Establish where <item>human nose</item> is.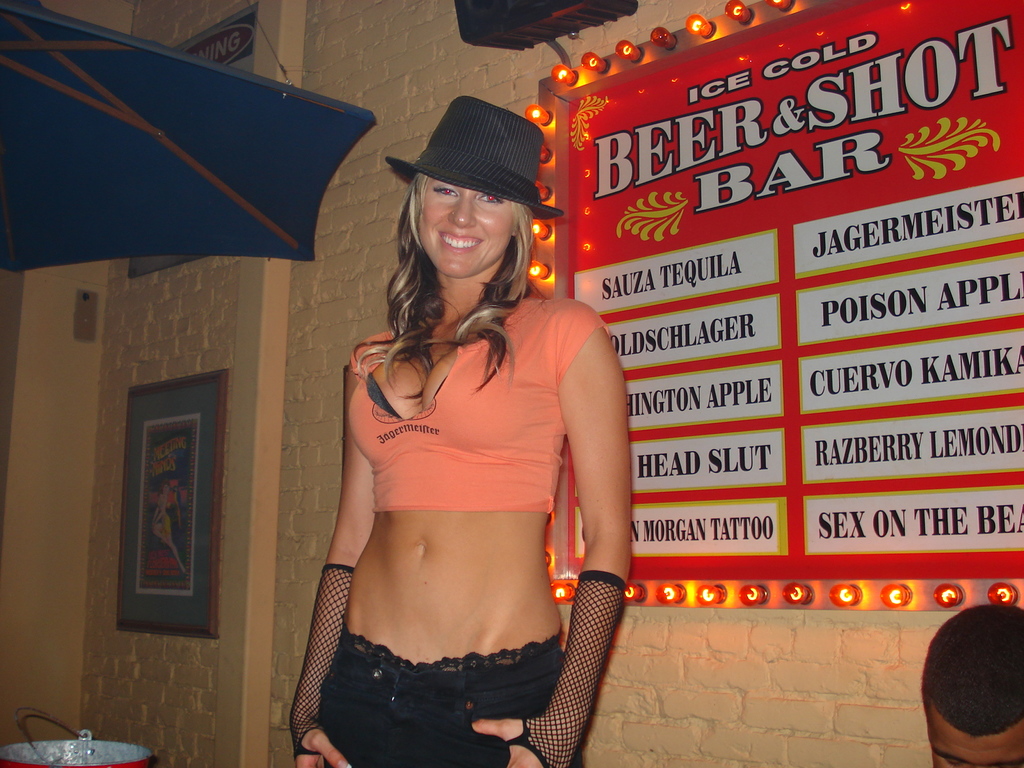
Established at 445:196:478:228.
